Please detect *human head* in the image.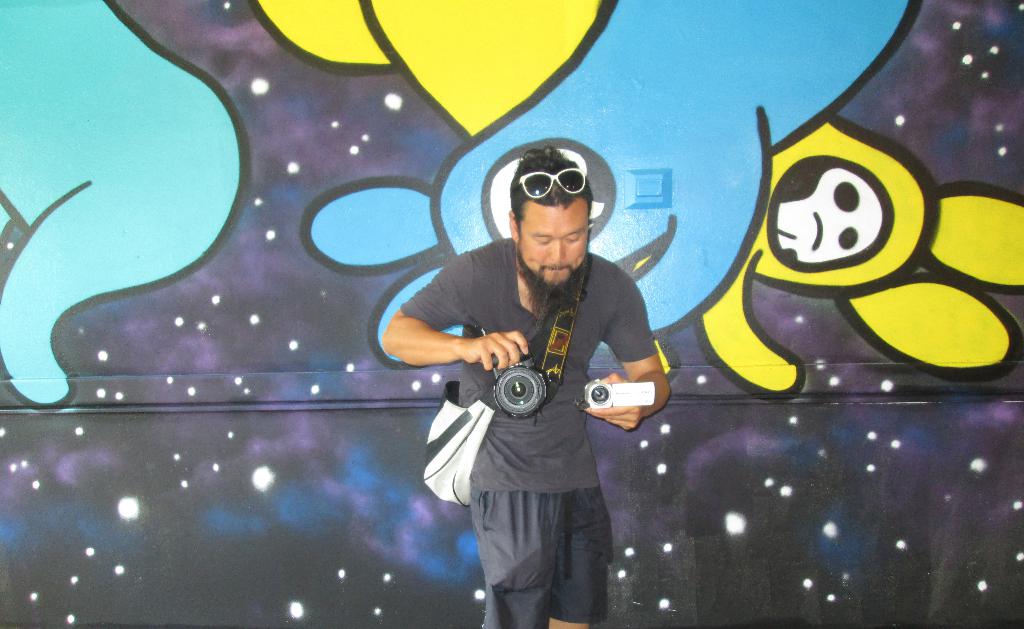
[left=507, top=137, right=605, bottom=266].
